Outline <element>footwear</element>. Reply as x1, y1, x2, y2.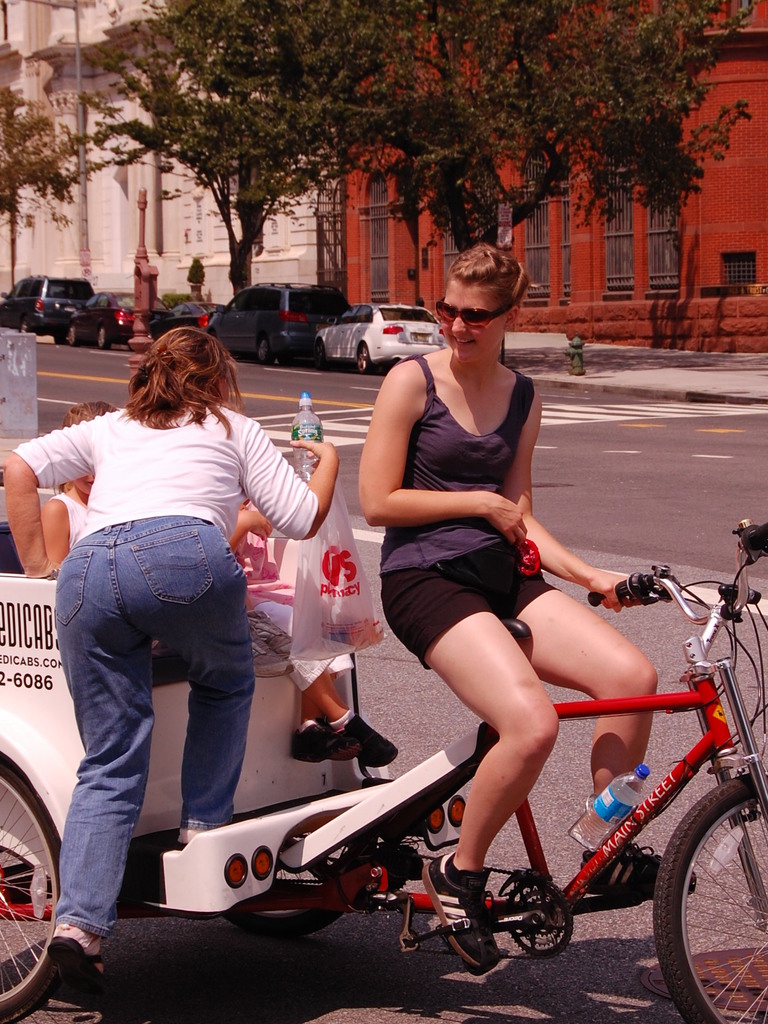
29, 915, 128, 1002.
